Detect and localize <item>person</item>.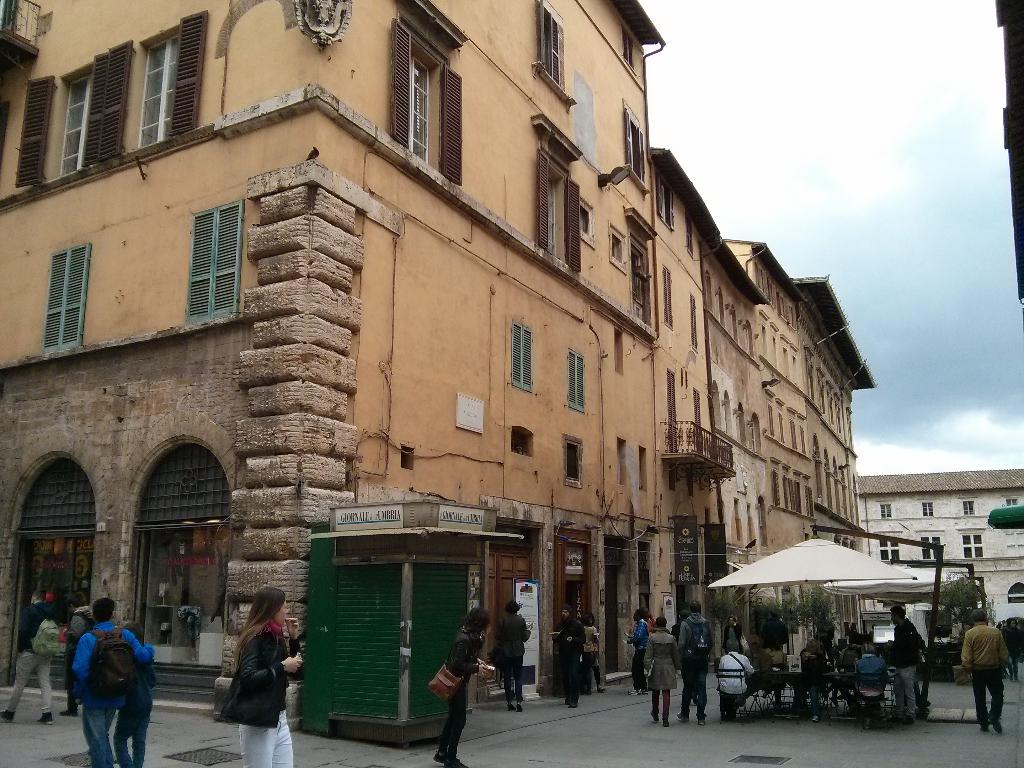
Localized at (494, 600, 531, 710).
